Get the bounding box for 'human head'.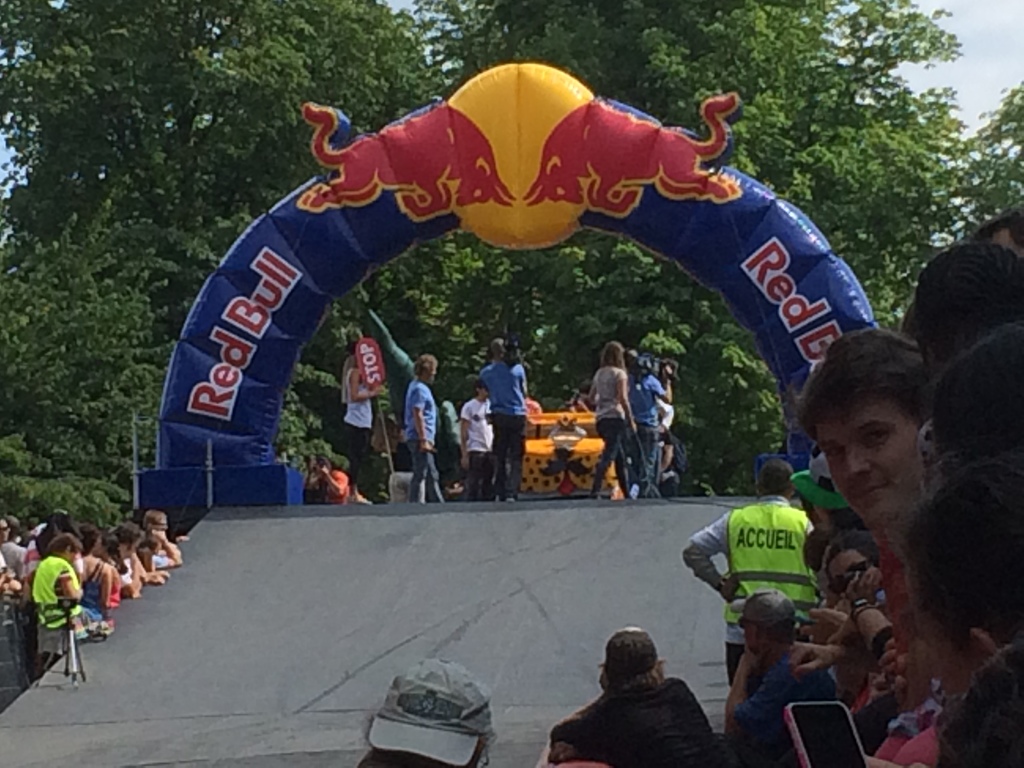
{"left": 365, "top": 655, "right": 499, "bottom": 767}.
